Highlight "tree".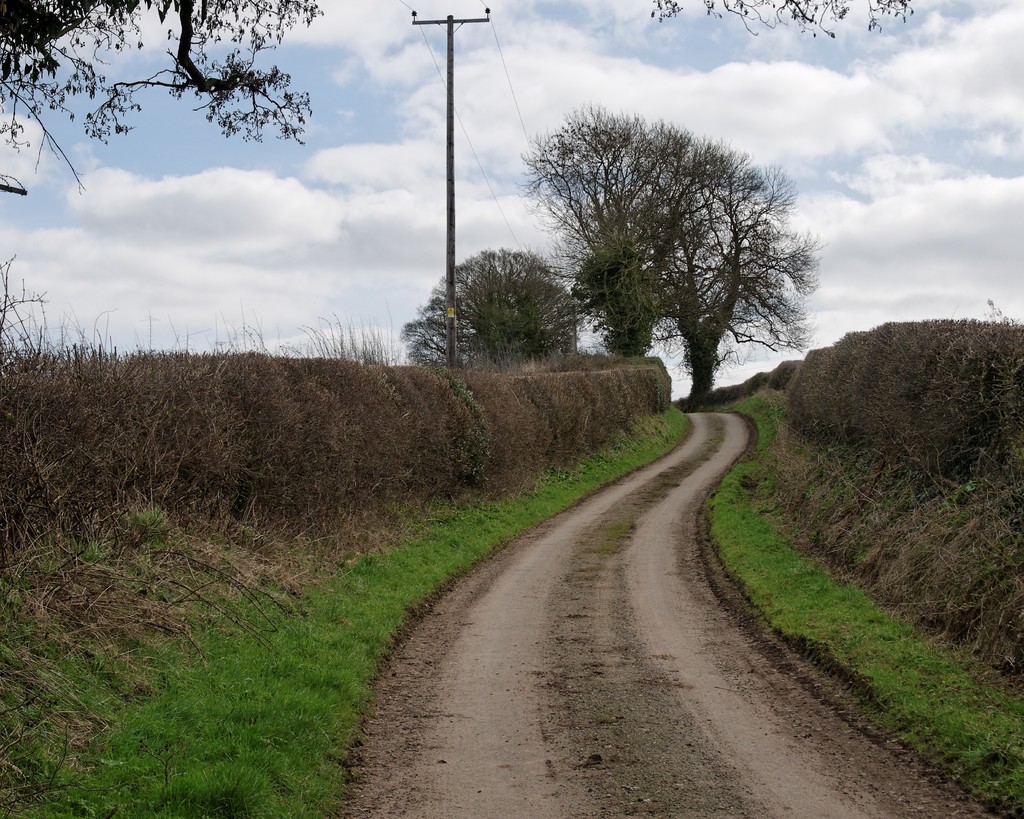
Highlighted region: box=[520, 93, 778, 368].
